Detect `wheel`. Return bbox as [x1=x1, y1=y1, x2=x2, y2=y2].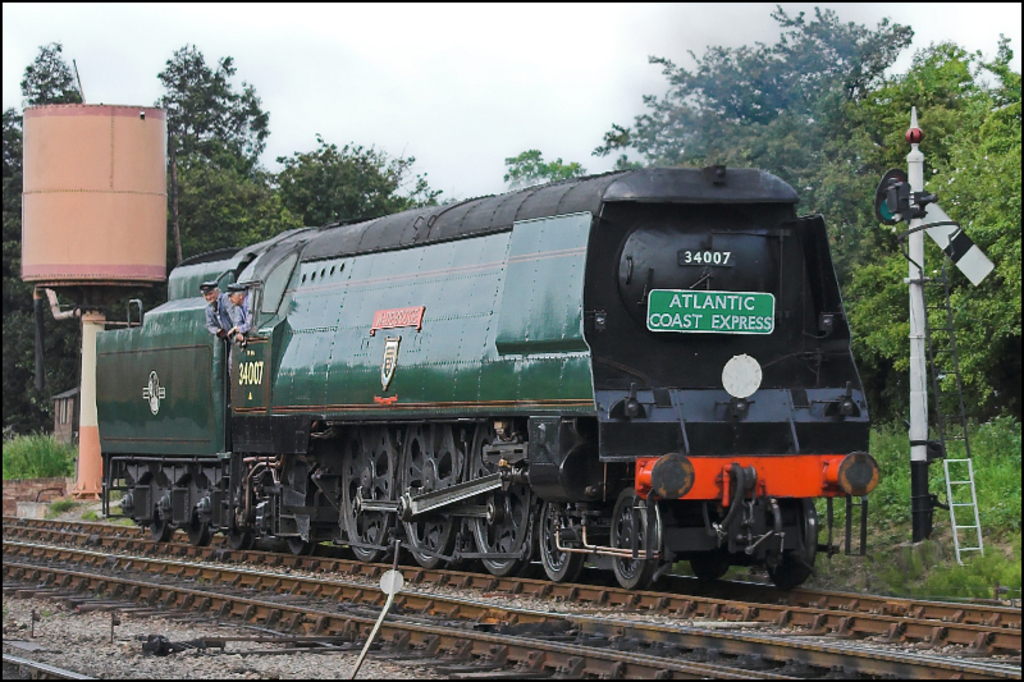
[x1=612, y1=505, x2=672, y2=587].
